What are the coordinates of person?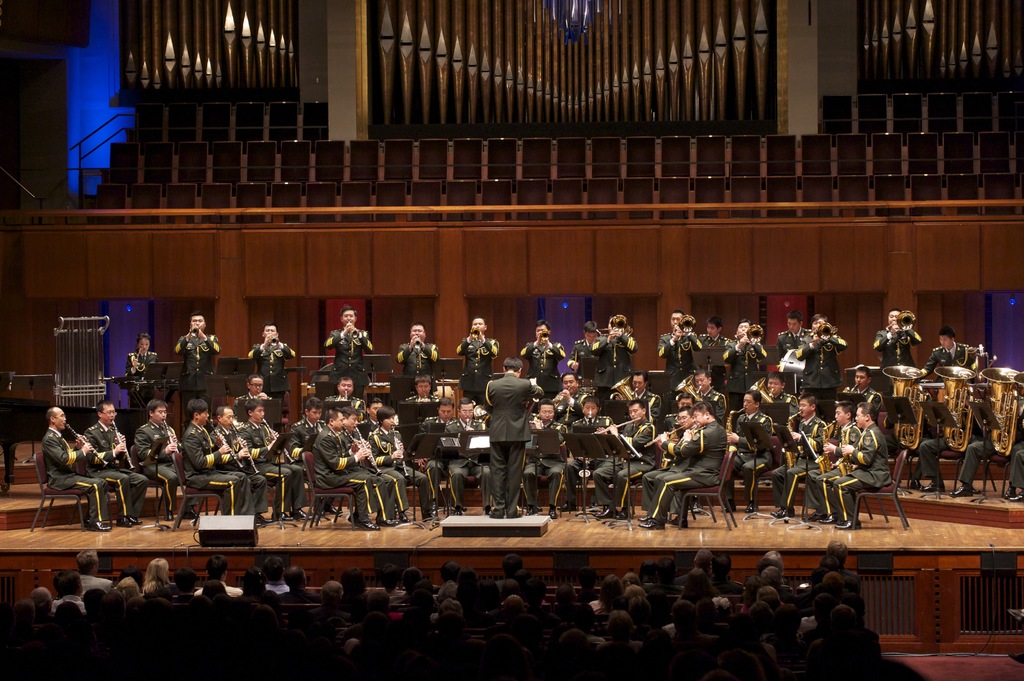
[777,312,814,360].
